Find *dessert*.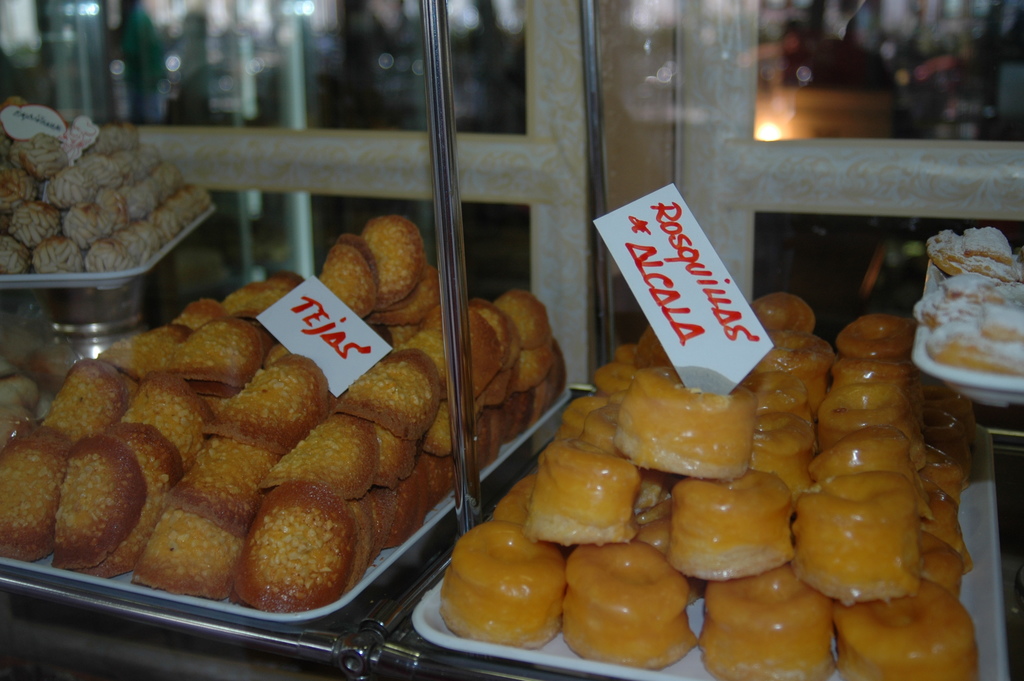
select_region(171, 292, 245, 326).
